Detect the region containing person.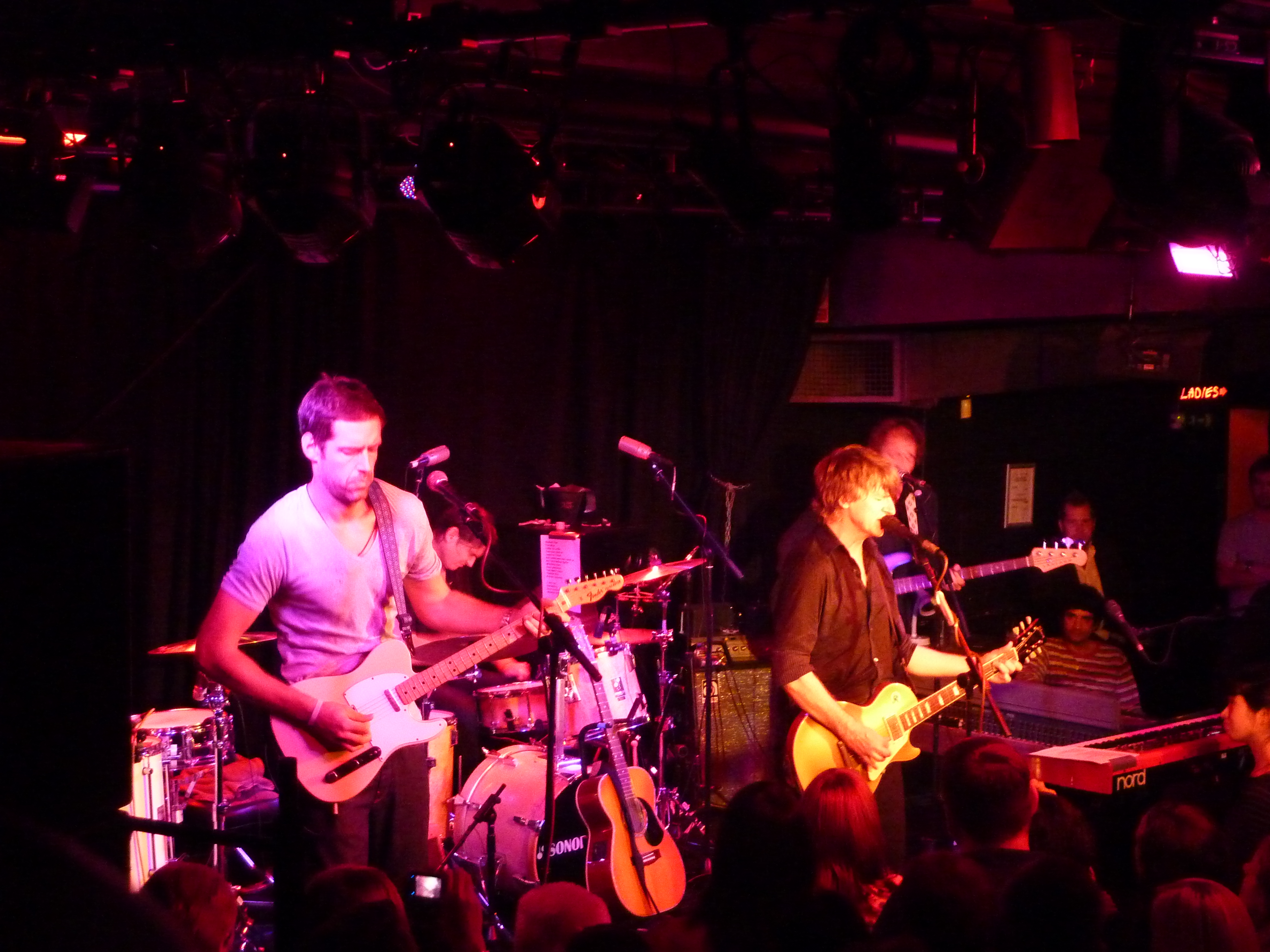
<box>357,173,399,231</box>.
